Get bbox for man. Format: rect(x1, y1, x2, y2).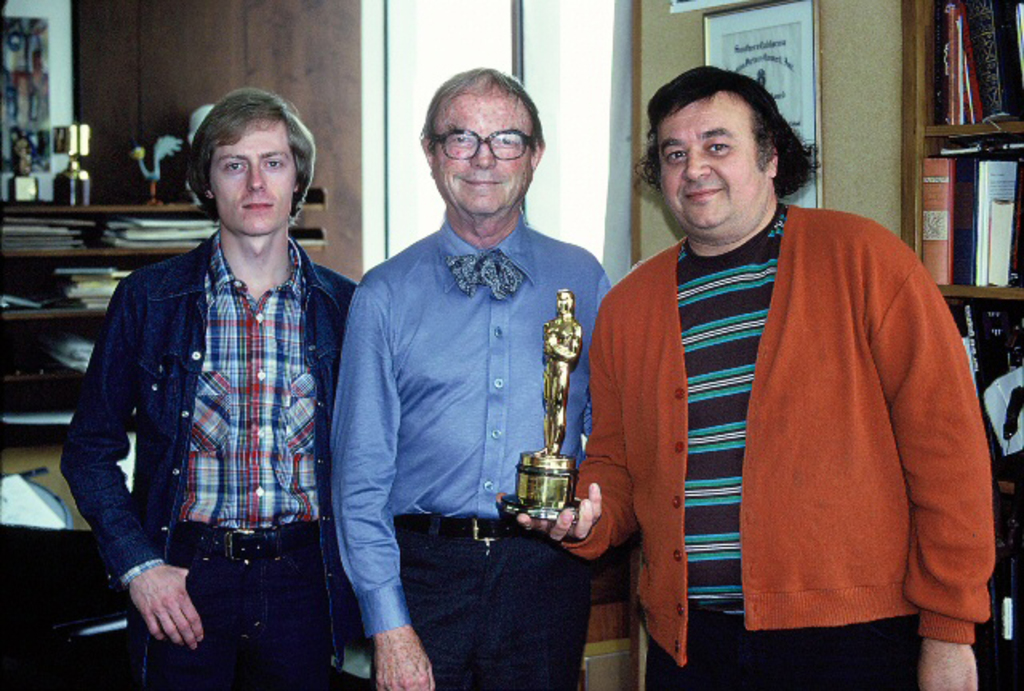
rect(498, 66, 995, 689).
